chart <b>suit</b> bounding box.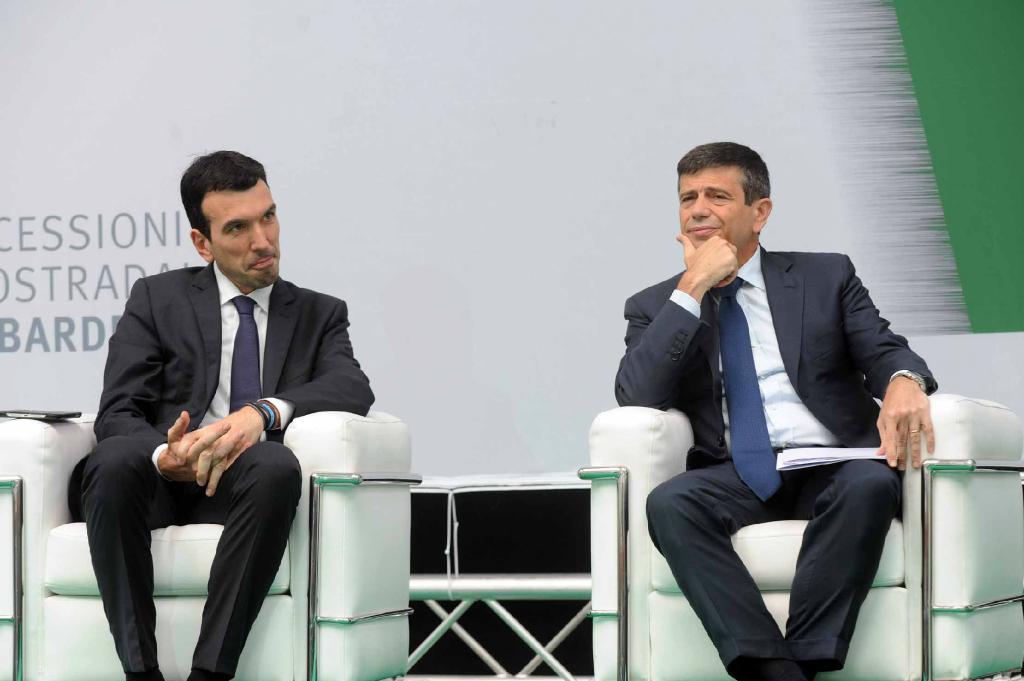
Charted: 613,246,941,680.
